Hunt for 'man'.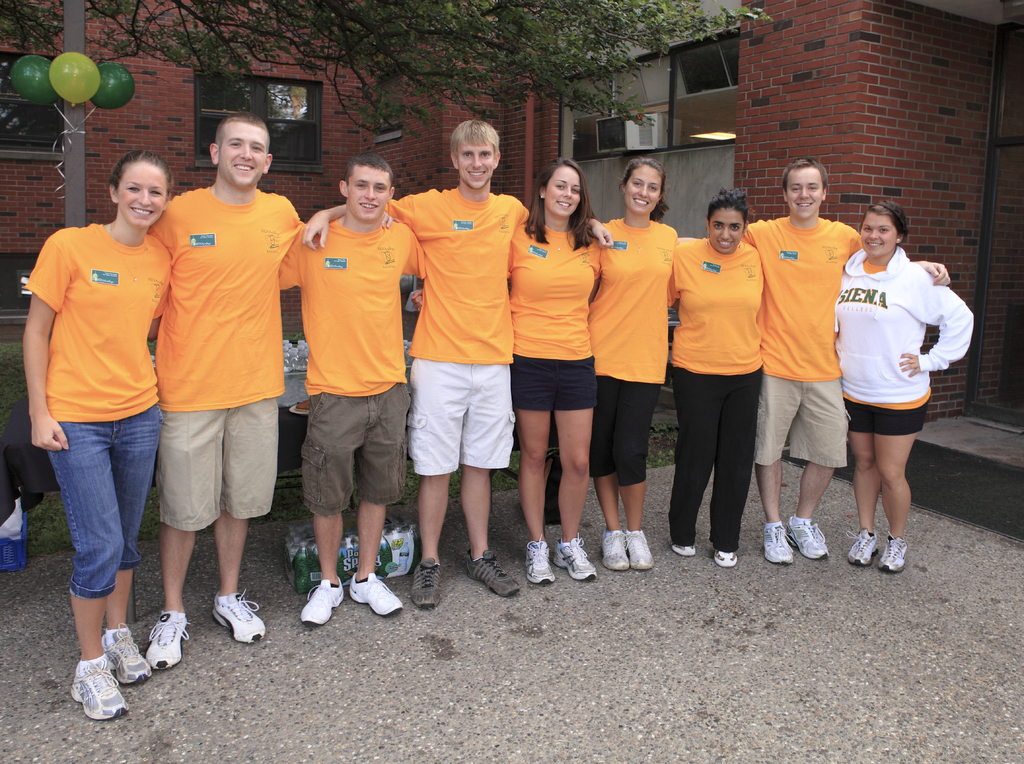
Hunted down at left=746, top=156, right=945, bottom=562.
